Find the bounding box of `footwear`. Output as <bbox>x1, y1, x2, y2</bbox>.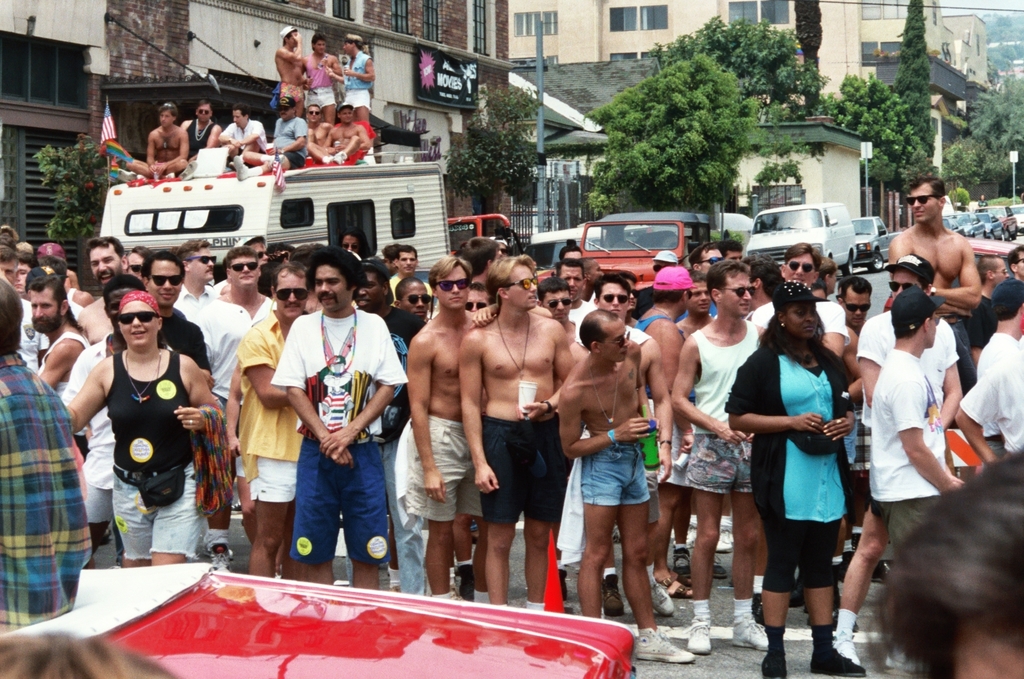
<bbox>646, 581, 678, 622</bbox>.
